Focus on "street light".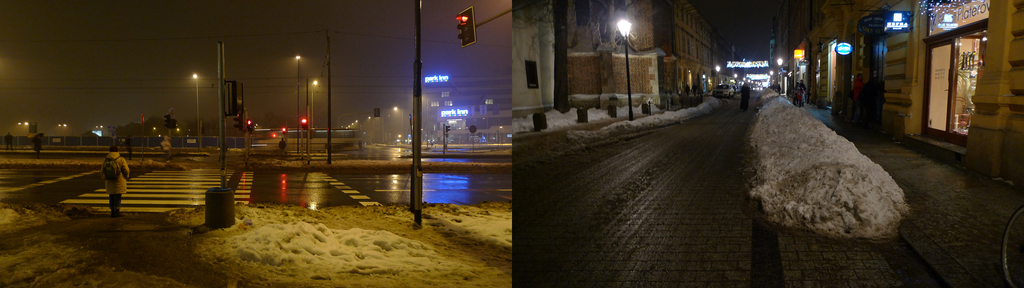
Focused at {"x1": 295, "y1": 54, "x2": 308, "y2": 156}.
